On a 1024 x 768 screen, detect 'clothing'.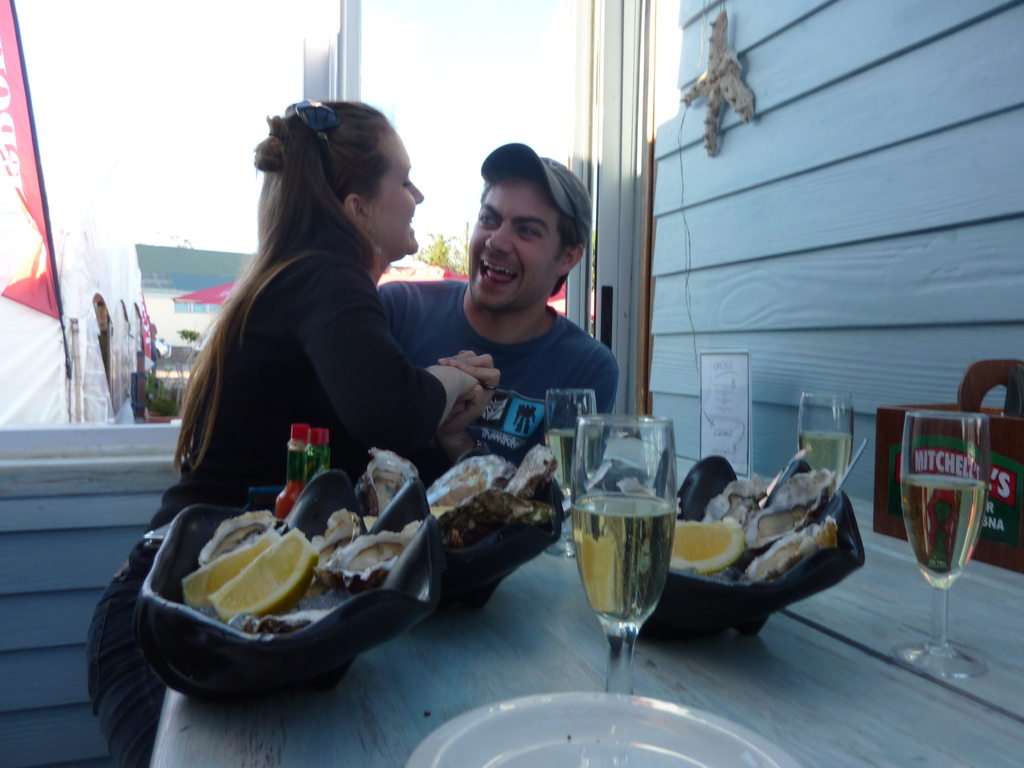
select_region(372, 279, 618, 461).
